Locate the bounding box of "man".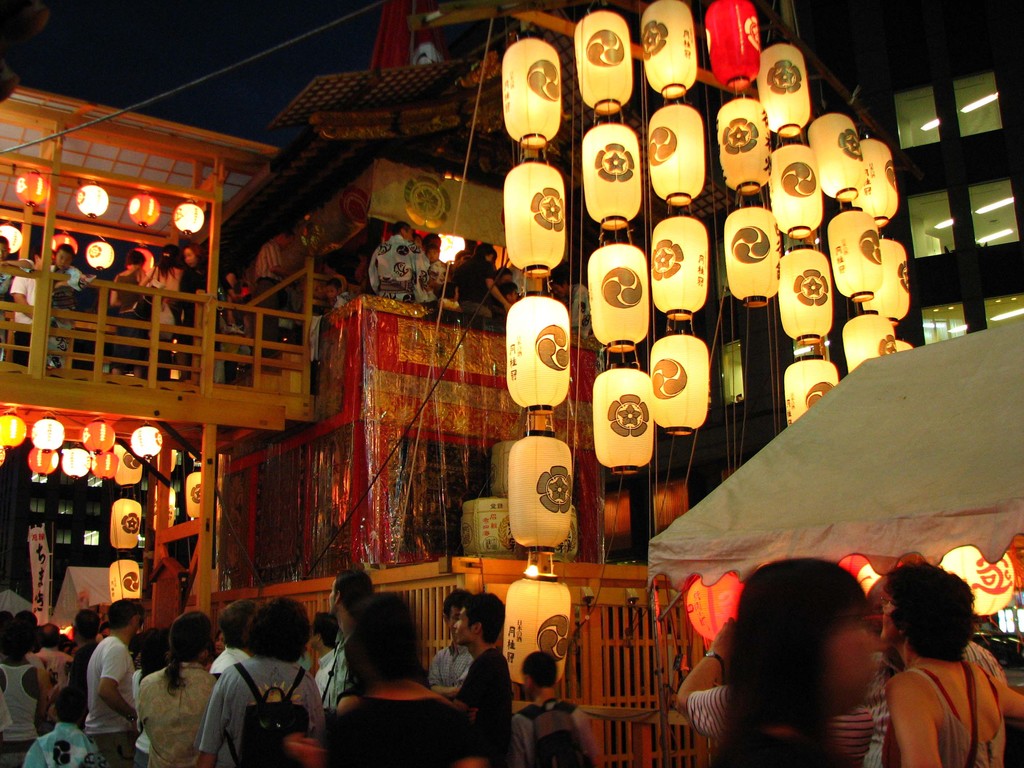
Bounding box: (x1=462, y1=247, x2=513, y2=332).
